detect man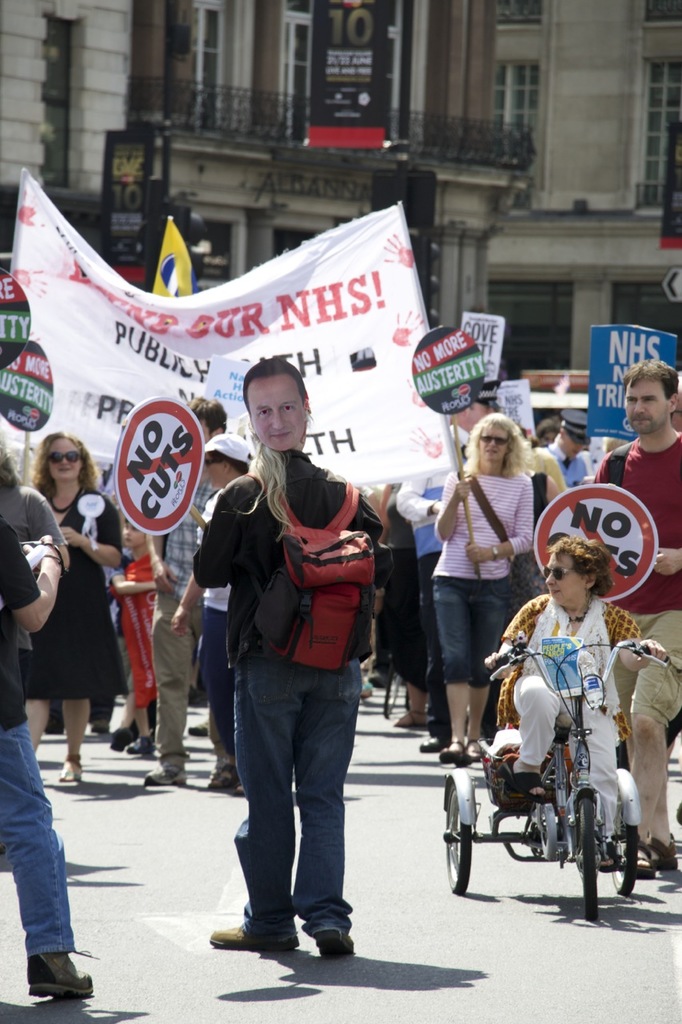
(548, 414, 597, 483)
